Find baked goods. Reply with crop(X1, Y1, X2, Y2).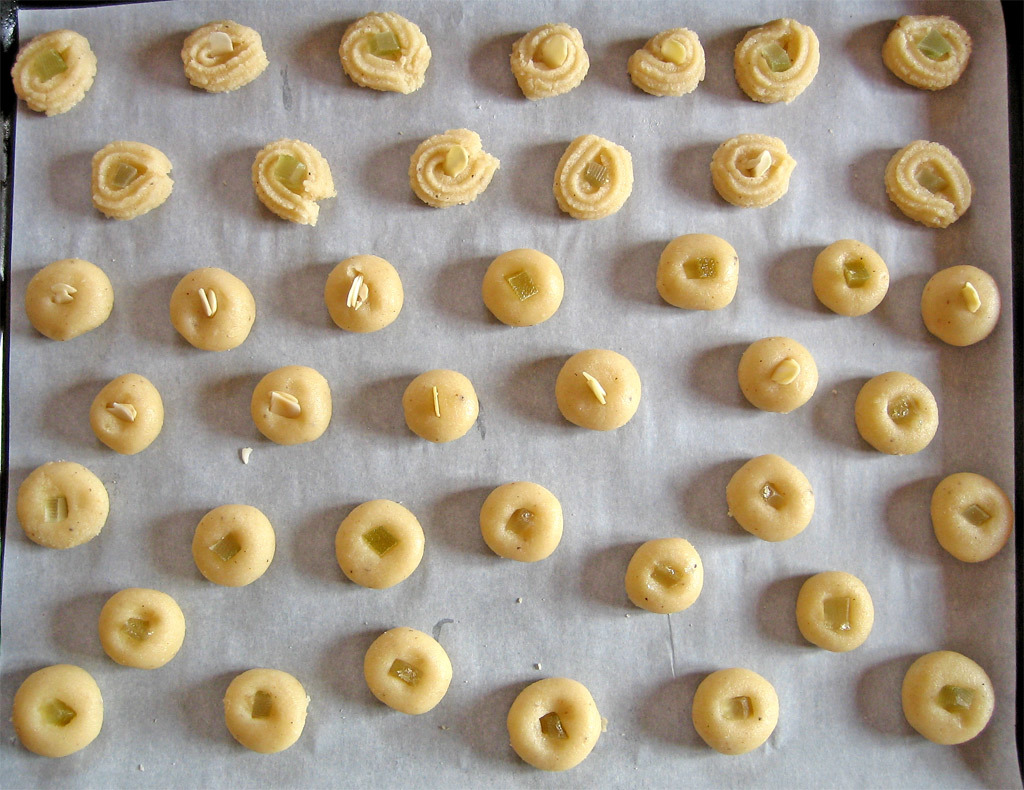
crop(13, 455, 110, 551).
